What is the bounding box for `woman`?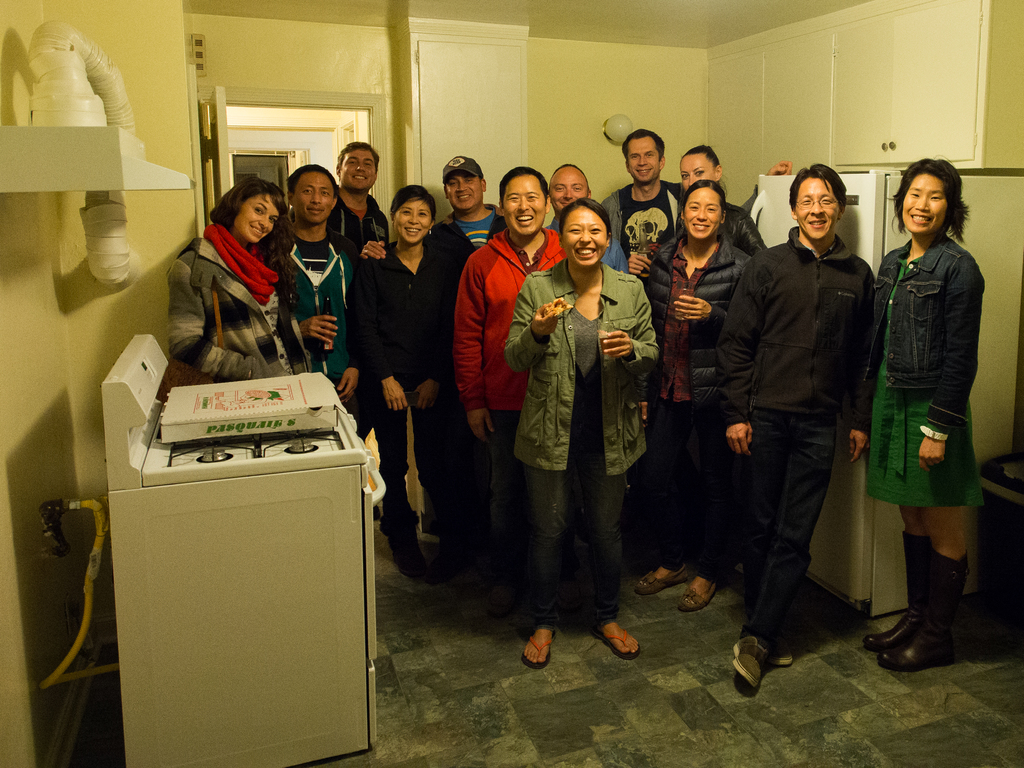
<region>862, 157, 995, 671</region>.
